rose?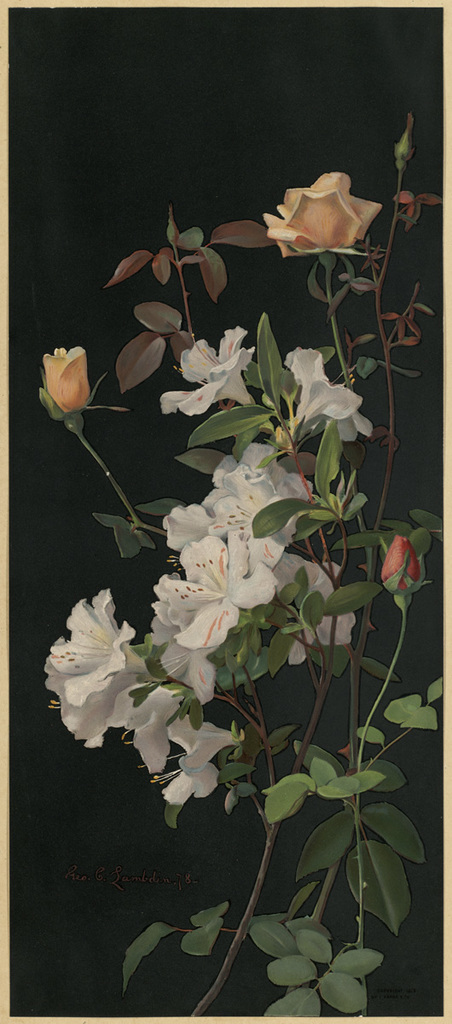
378/532/427/598
